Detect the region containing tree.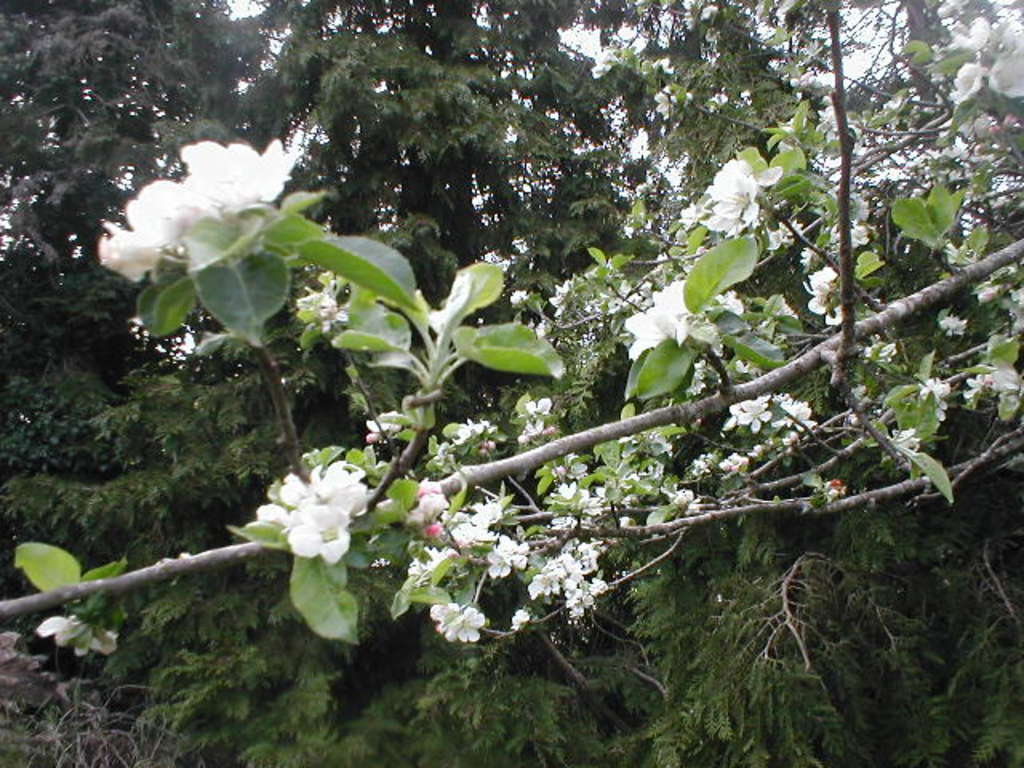
{"x1": 78, "y1": 0, "x2": 1022, "y2": 766}.
